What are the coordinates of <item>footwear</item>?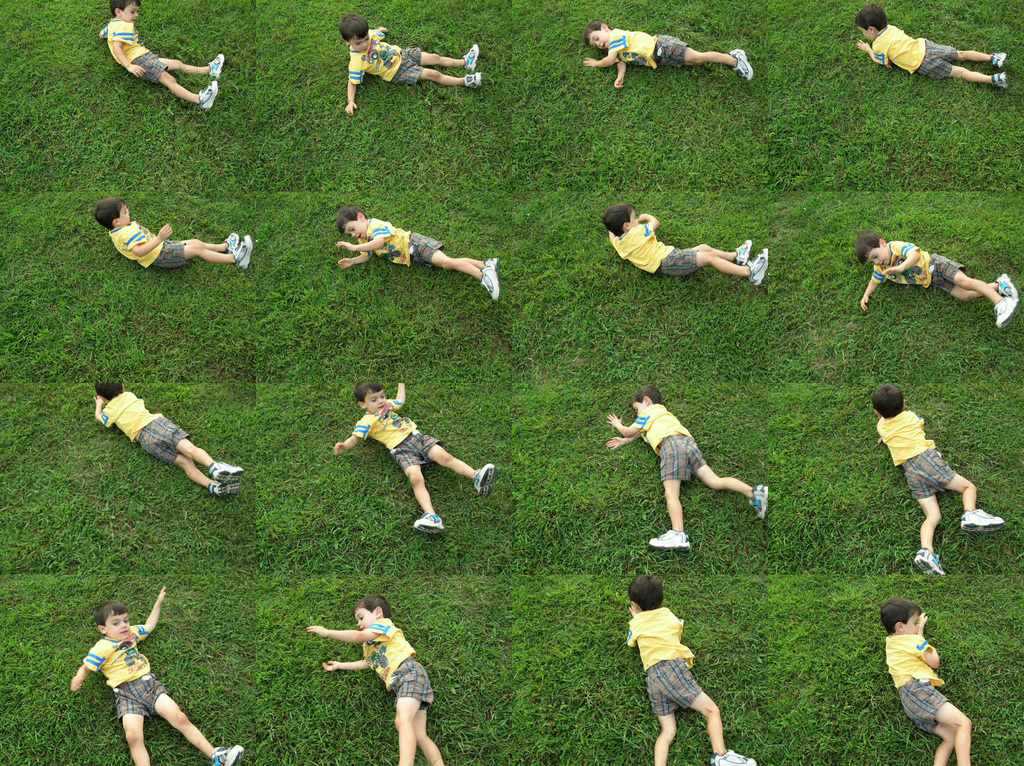
select_region(915, 550, 947, 574).
